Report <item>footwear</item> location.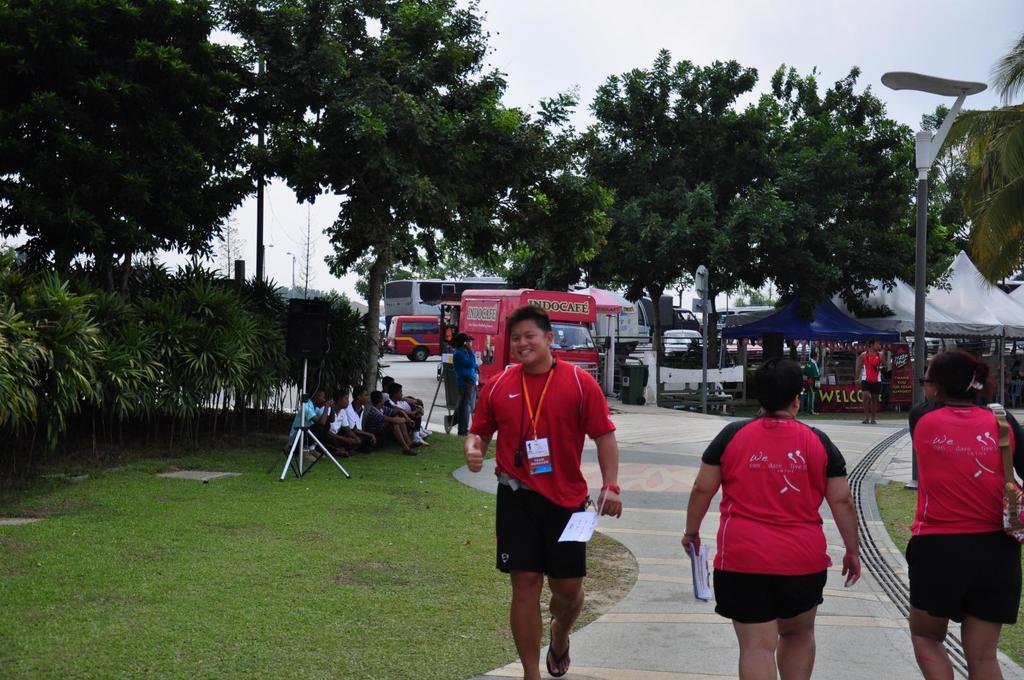
Report: (x1=545, y1=617, x2=571, y2=676).
